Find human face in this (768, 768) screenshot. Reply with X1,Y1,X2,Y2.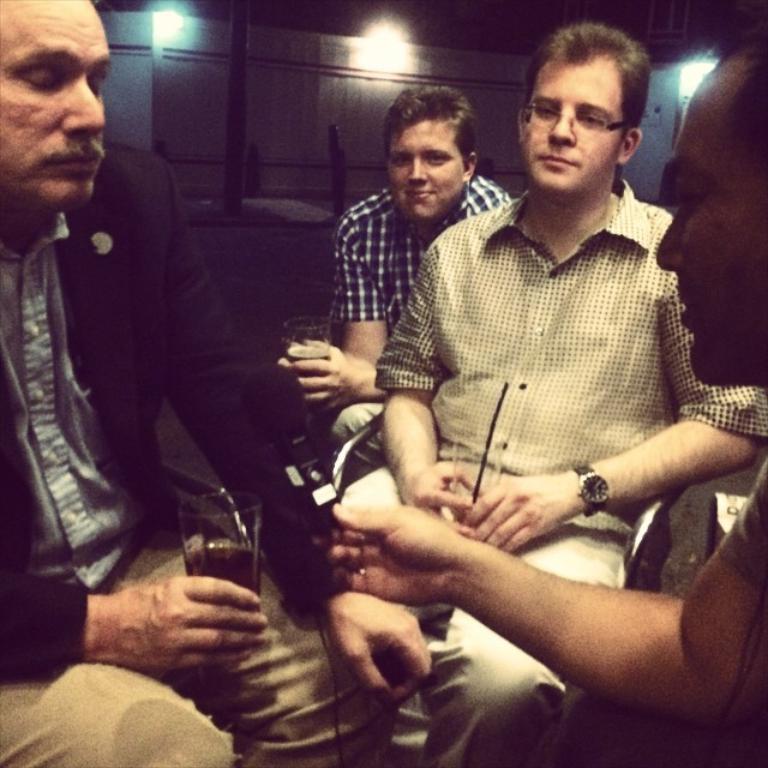
647,78,767,384.
